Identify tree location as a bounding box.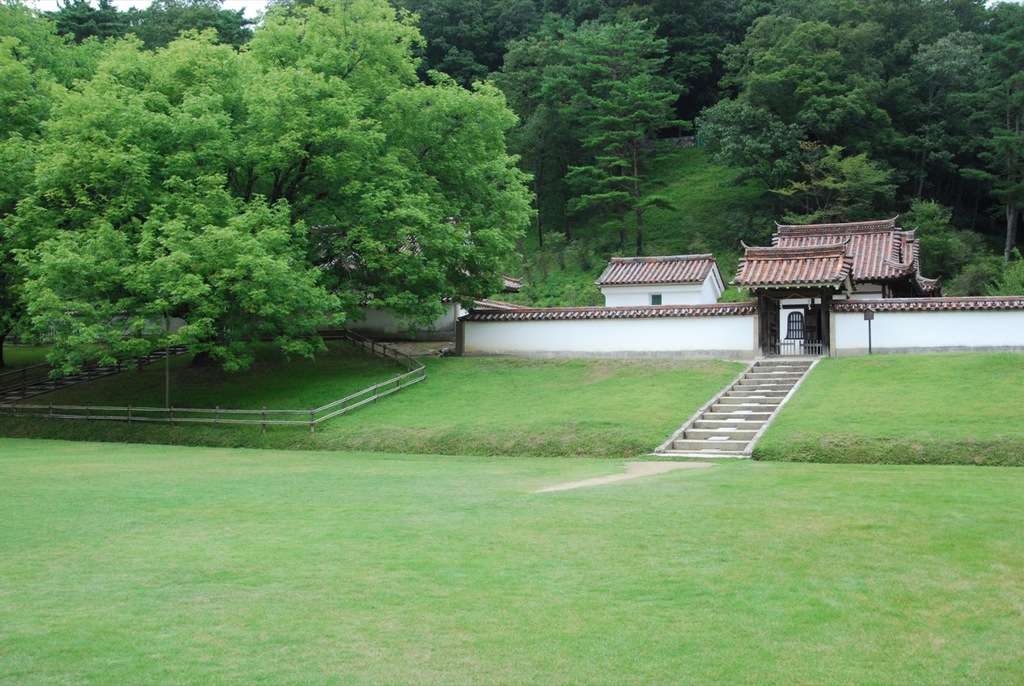
x1=974, y1=0, x2=1023, y2=114.
